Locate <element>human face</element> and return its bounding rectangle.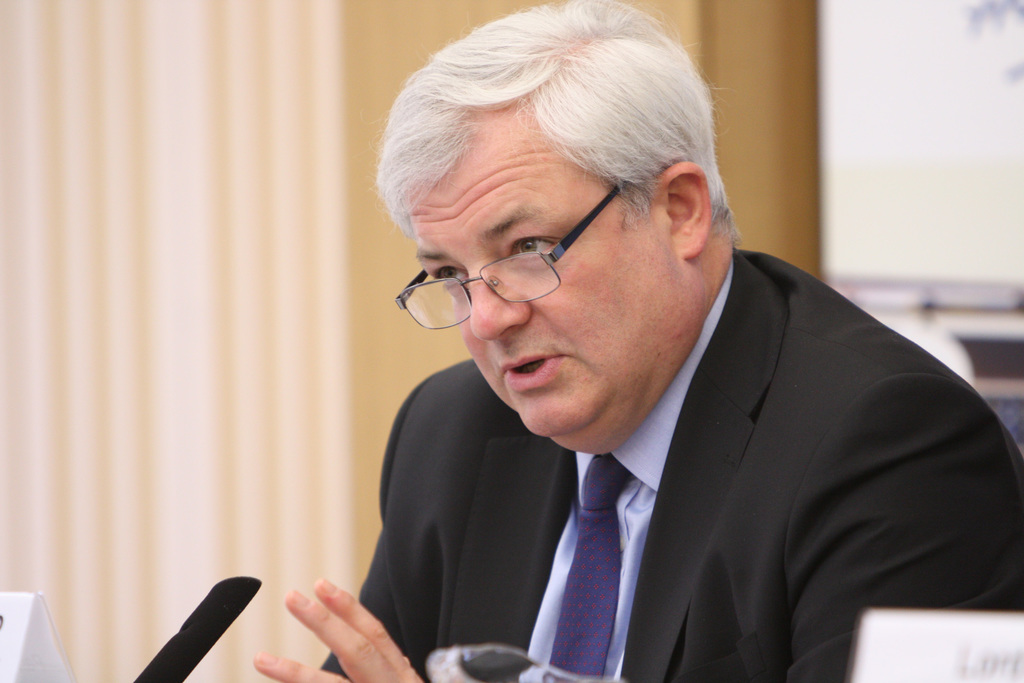
box(417, 104, 687, 454).
